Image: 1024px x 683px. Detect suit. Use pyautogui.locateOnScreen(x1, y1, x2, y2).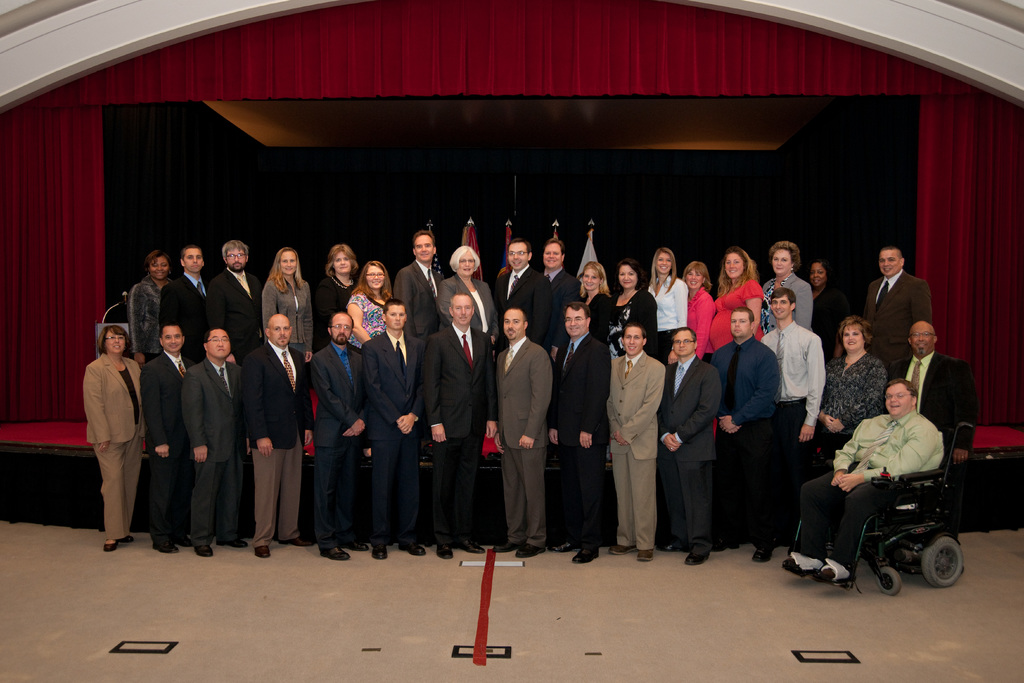
pyautogui.locateOnScreen(361, 330, 424, 543).
